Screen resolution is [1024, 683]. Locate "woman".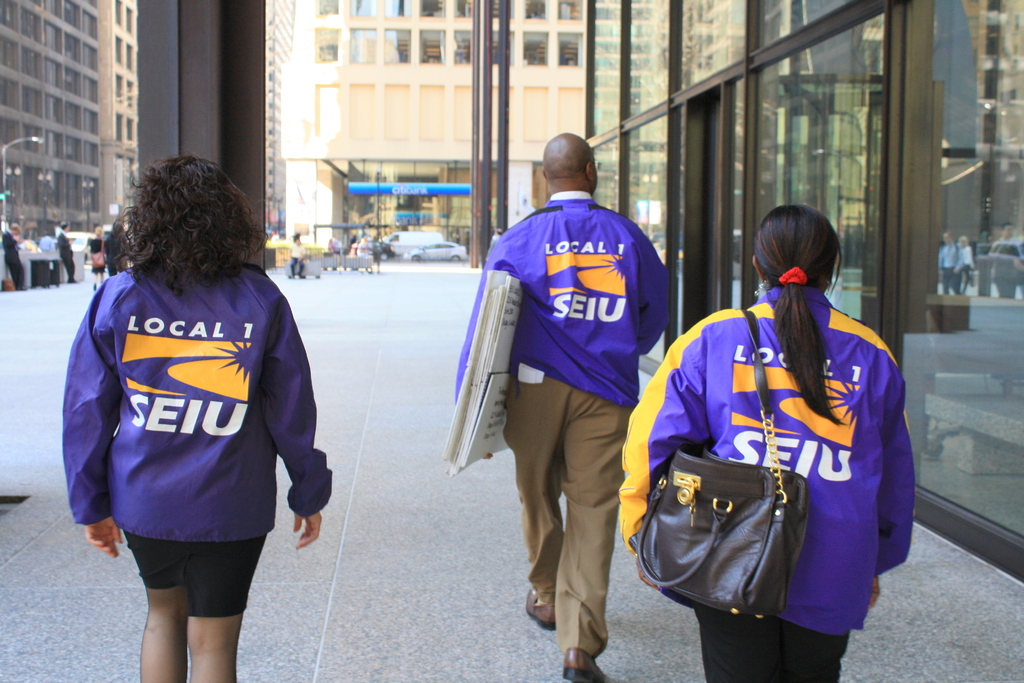
detection(63, 151, 317, 666).
